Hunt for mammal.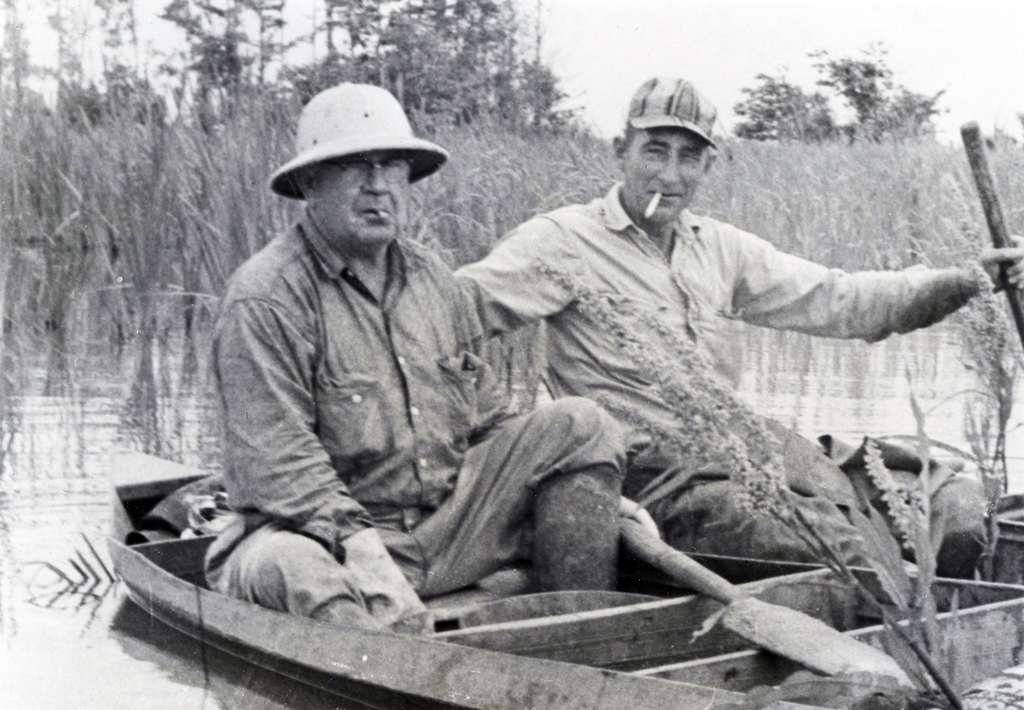
Hunted down at {"left": 455, "top": 124, "right": 1020, "bottom": 586}.
